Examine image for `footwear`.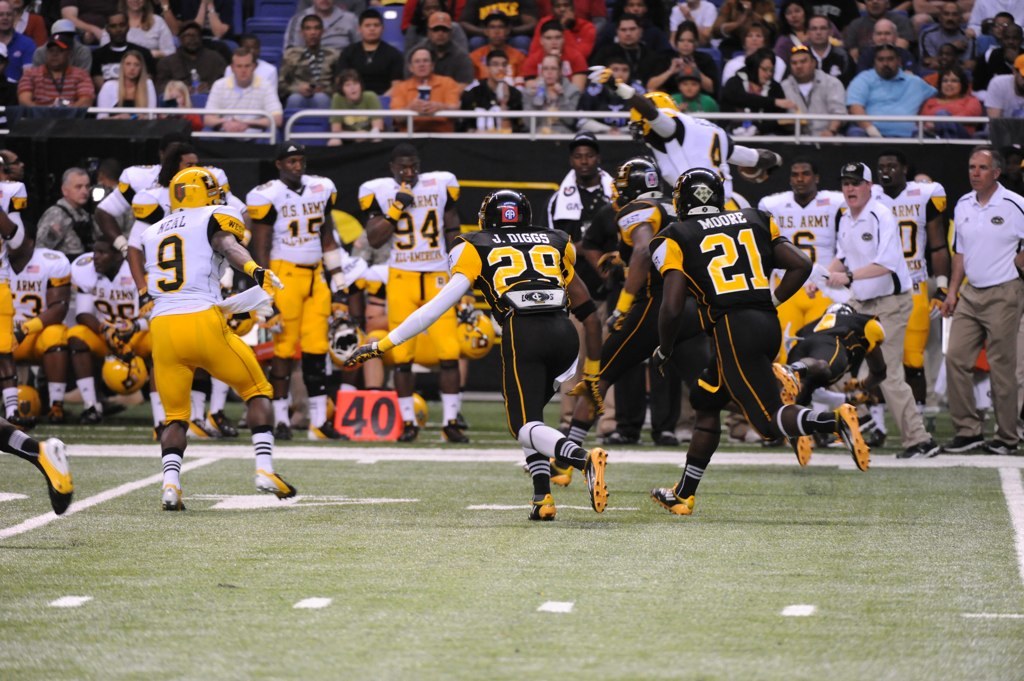
Examination result: box(896, 436, 937, 459).
